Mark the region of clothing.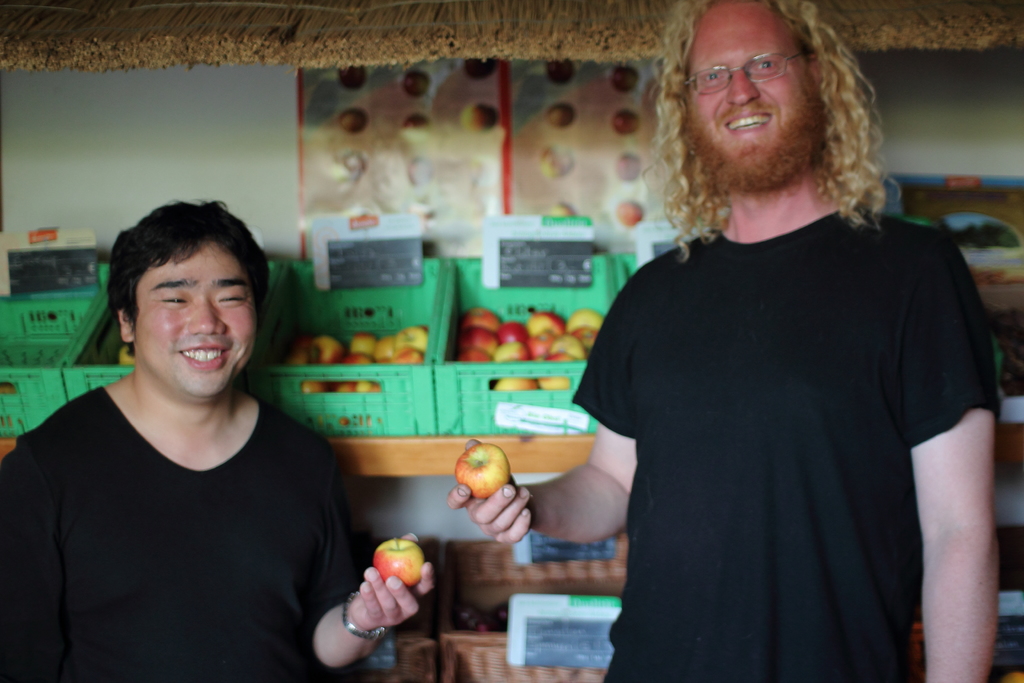
Region: locate(579, 151, 984, 679).
